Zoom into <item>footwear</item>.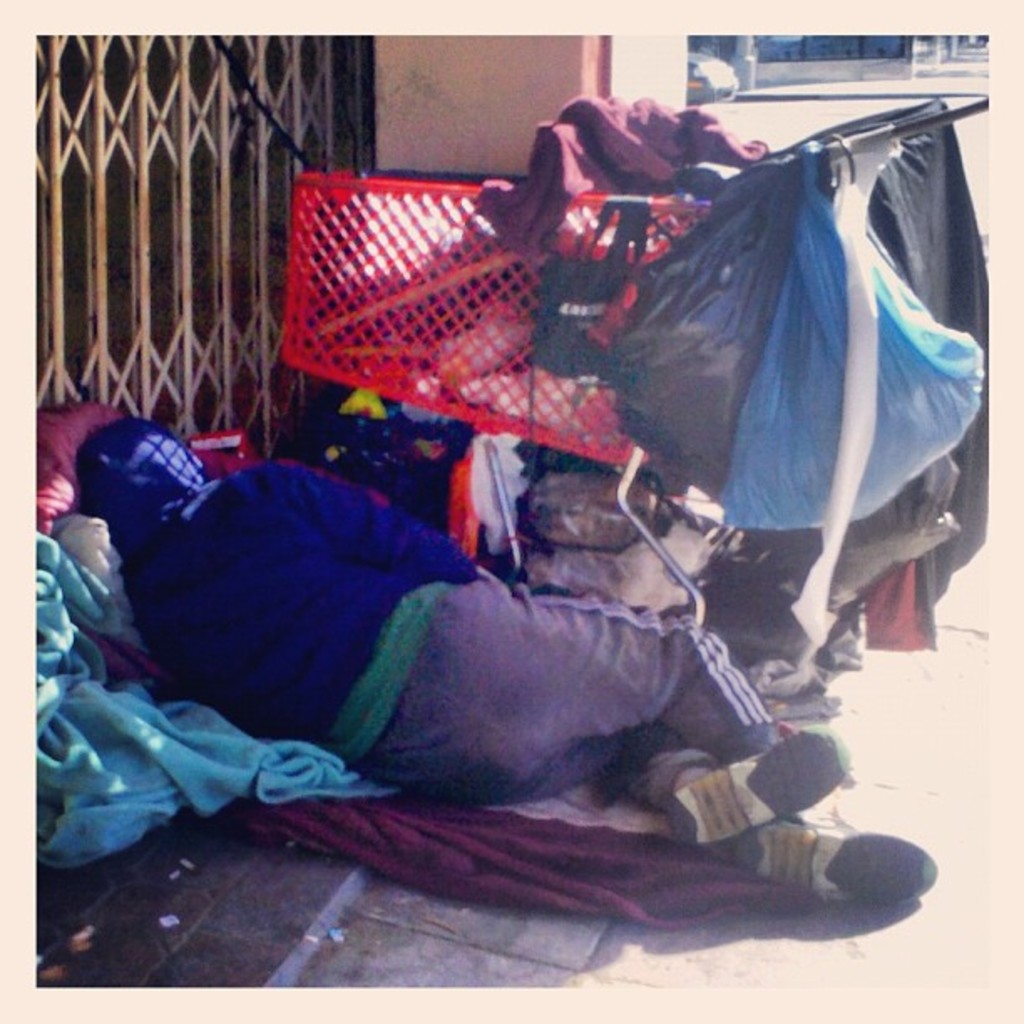
Zoom target: {"left": 718, "top": 822, "right": 944, "bottom": 900}.
